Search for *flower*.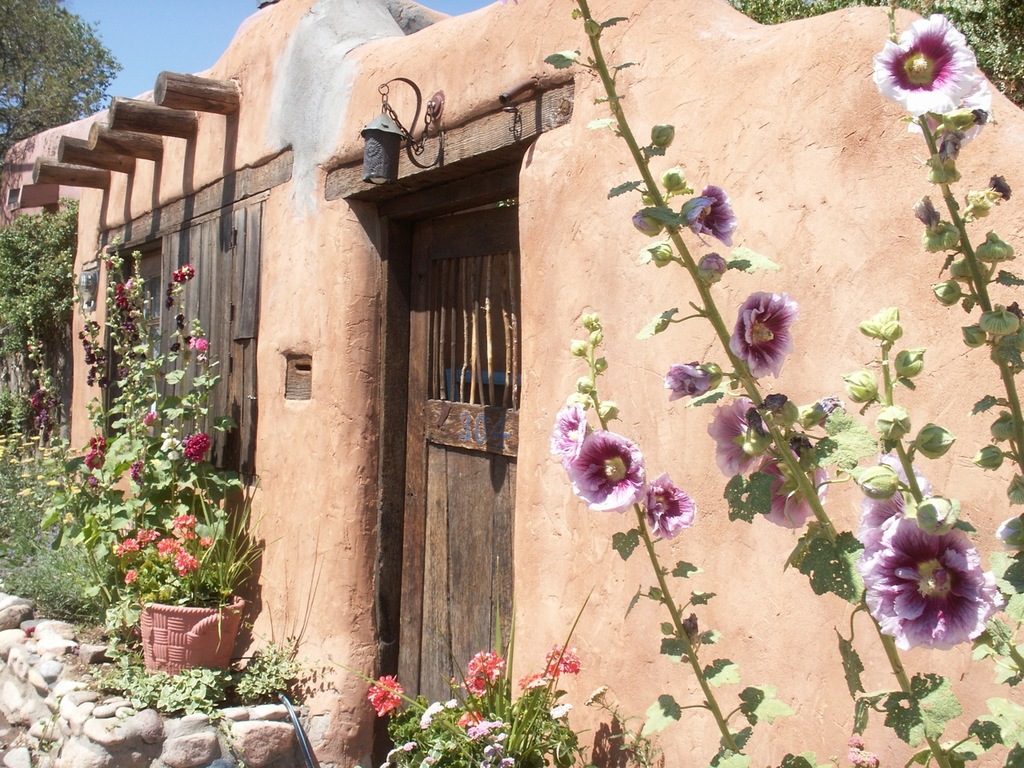
Found at x1=651, y1=122, x2=675, y2=150.
